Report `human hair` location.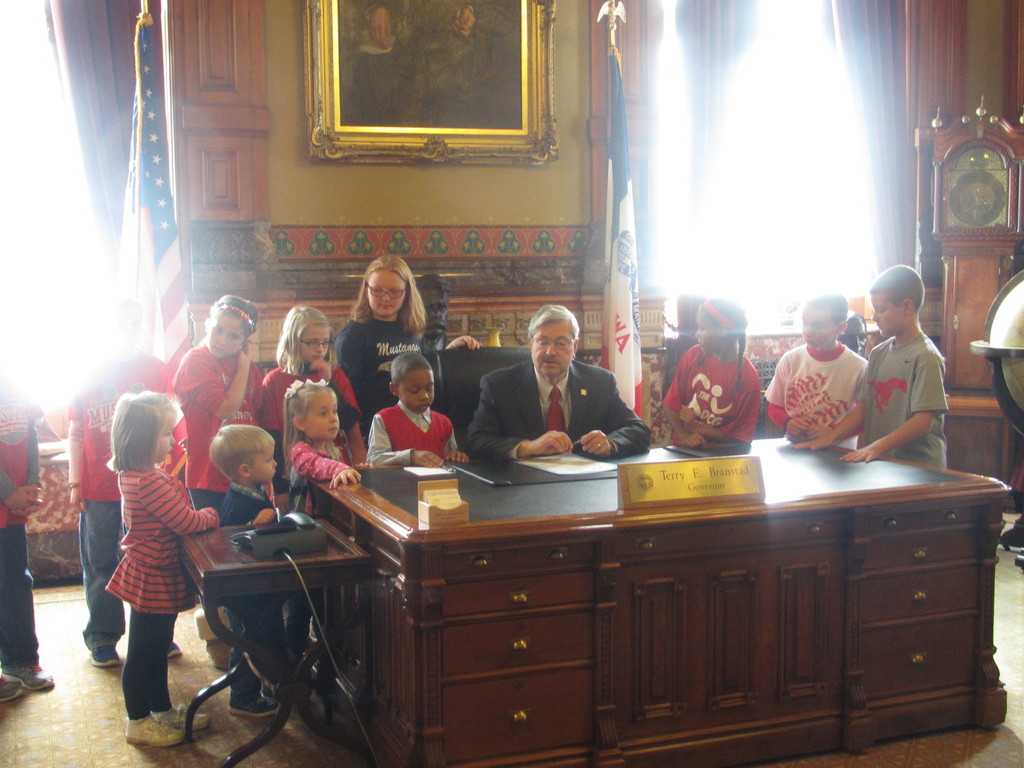
Report: (348, 253, 426, 333).
